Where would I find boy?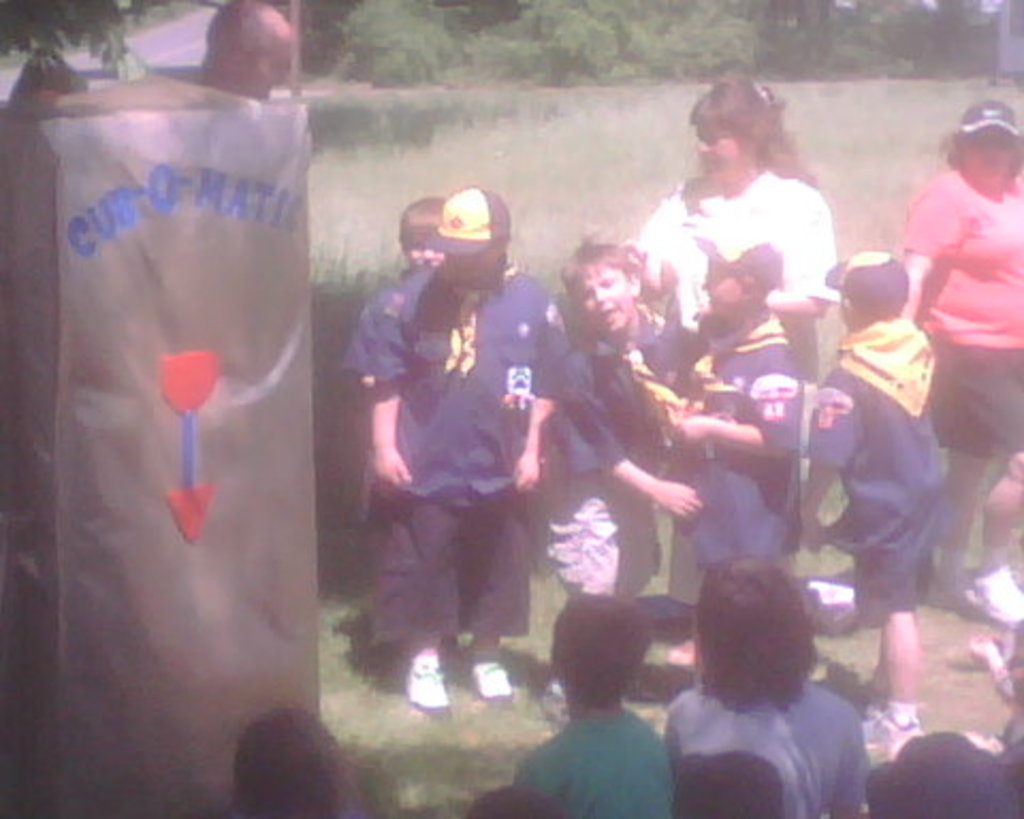
At box=[367, 188, 565, 710].
